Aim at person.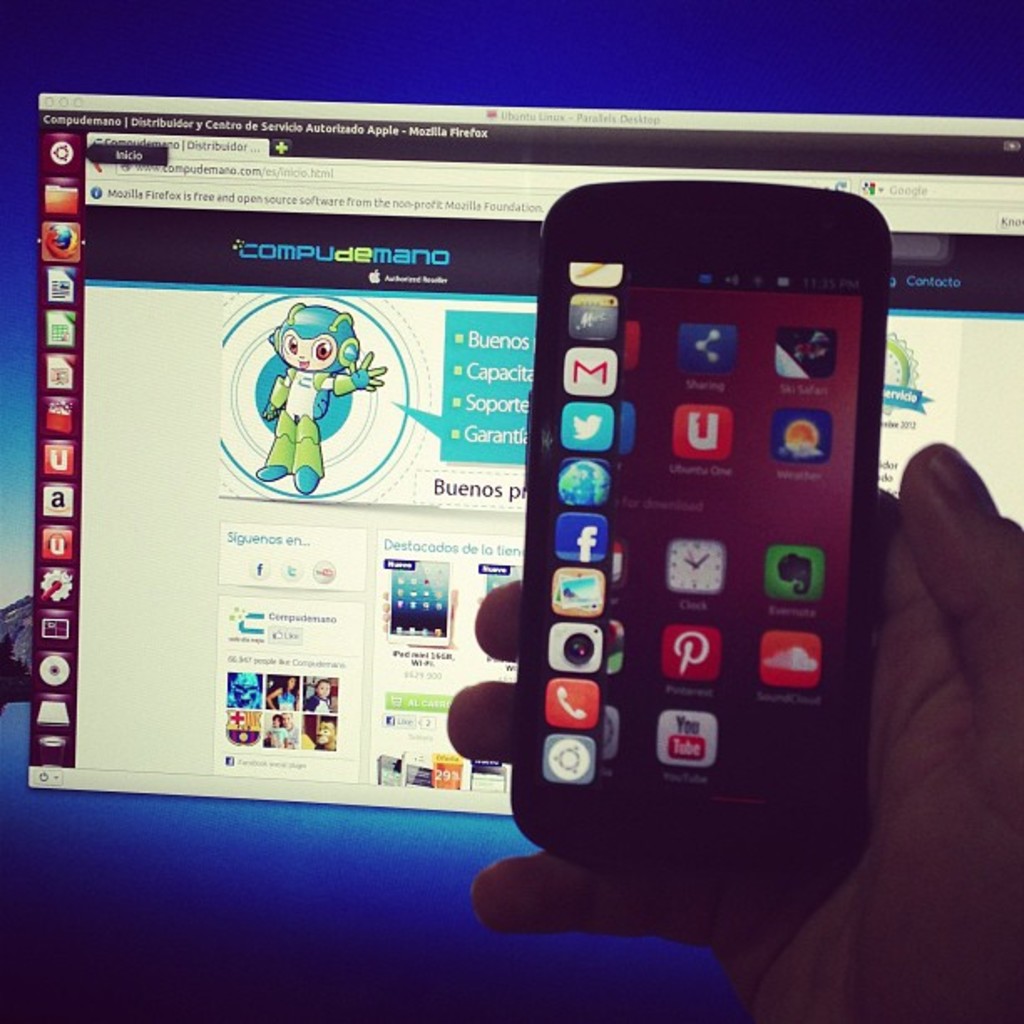
Aimed at box=[475, 447, 1022, 1022].
